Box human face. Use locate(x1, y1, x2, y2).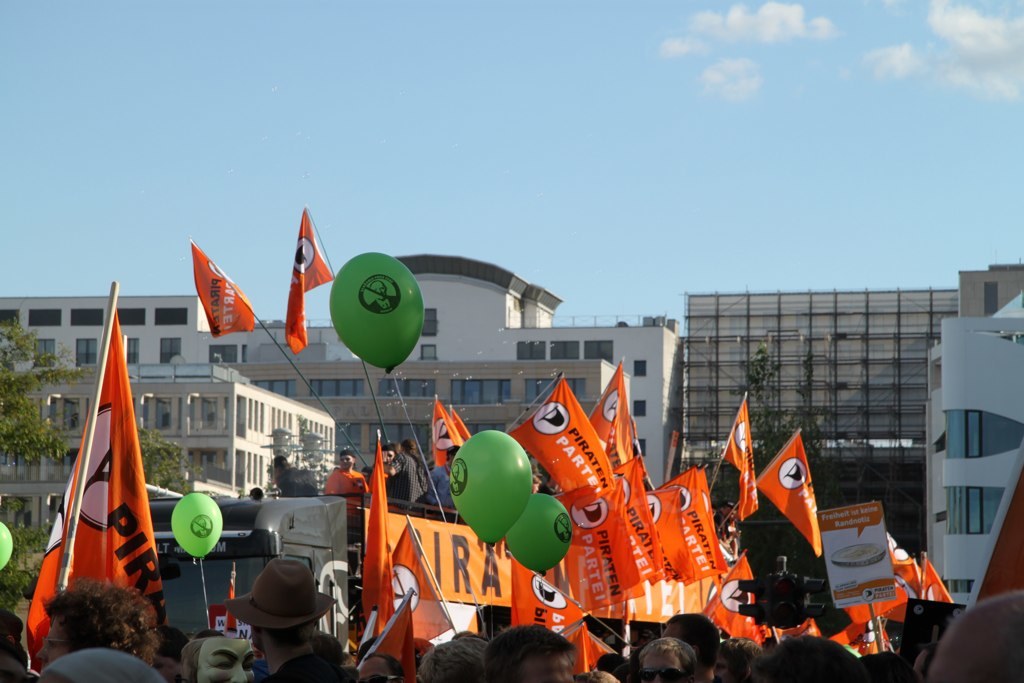
locate(358, 656, 392, 682).
